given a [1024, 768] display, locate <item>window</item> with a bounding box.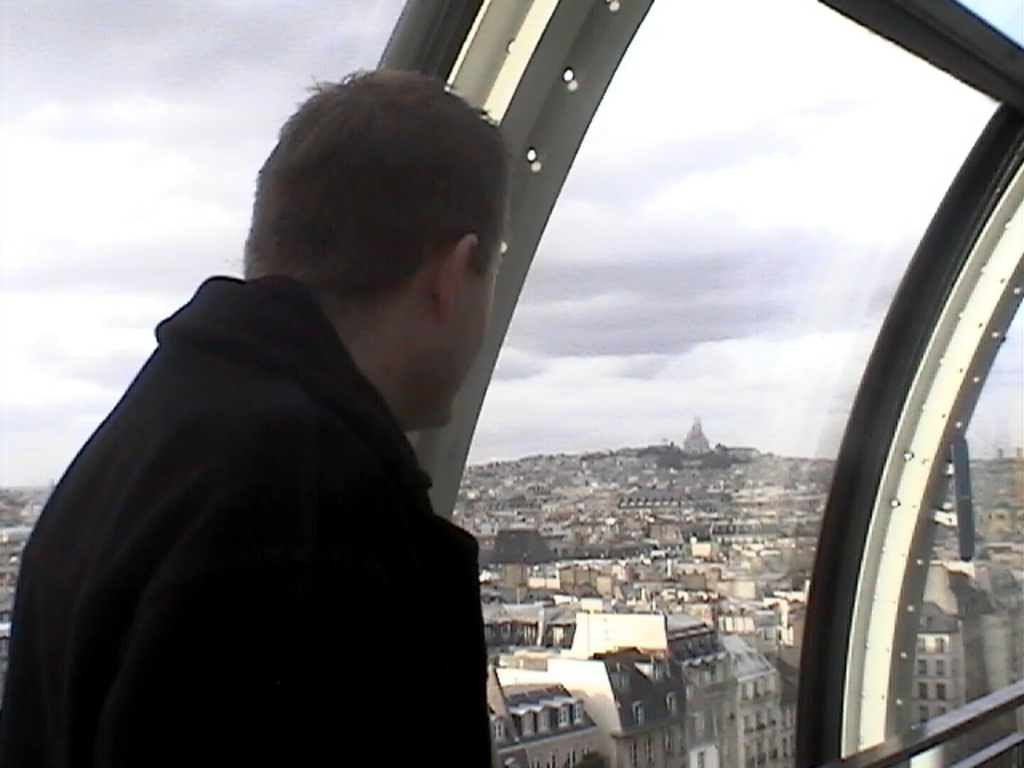
Located: <box>918,662,923,680</box>.
